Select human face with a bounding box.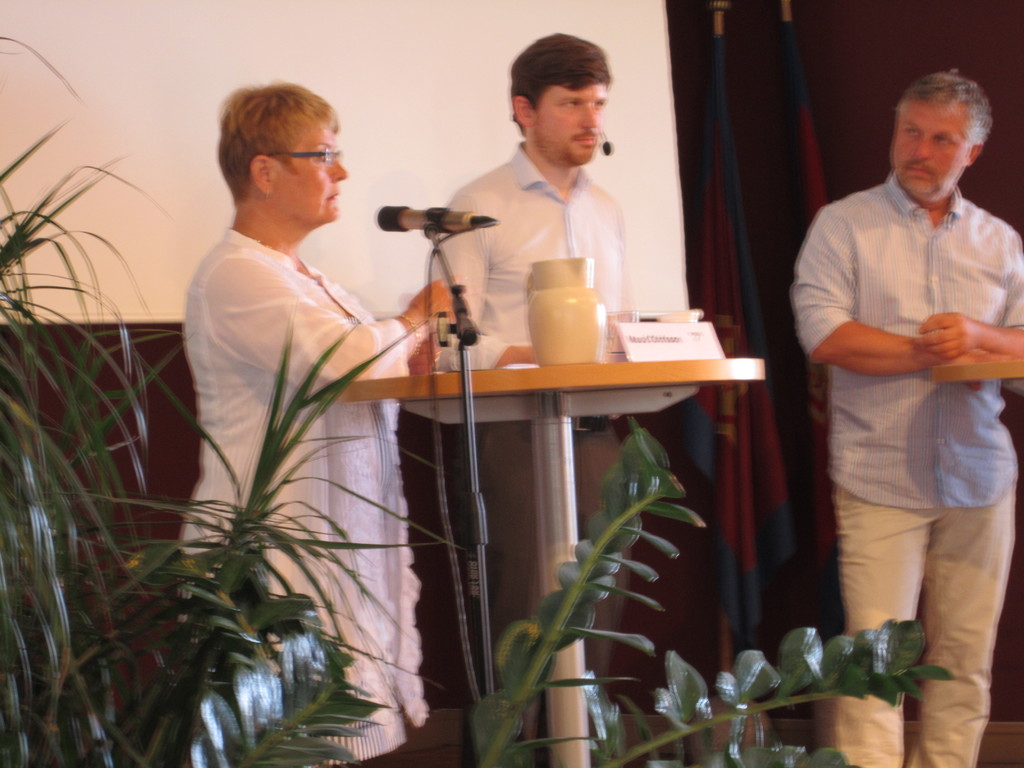
box=[278, 114, 346, 221].
